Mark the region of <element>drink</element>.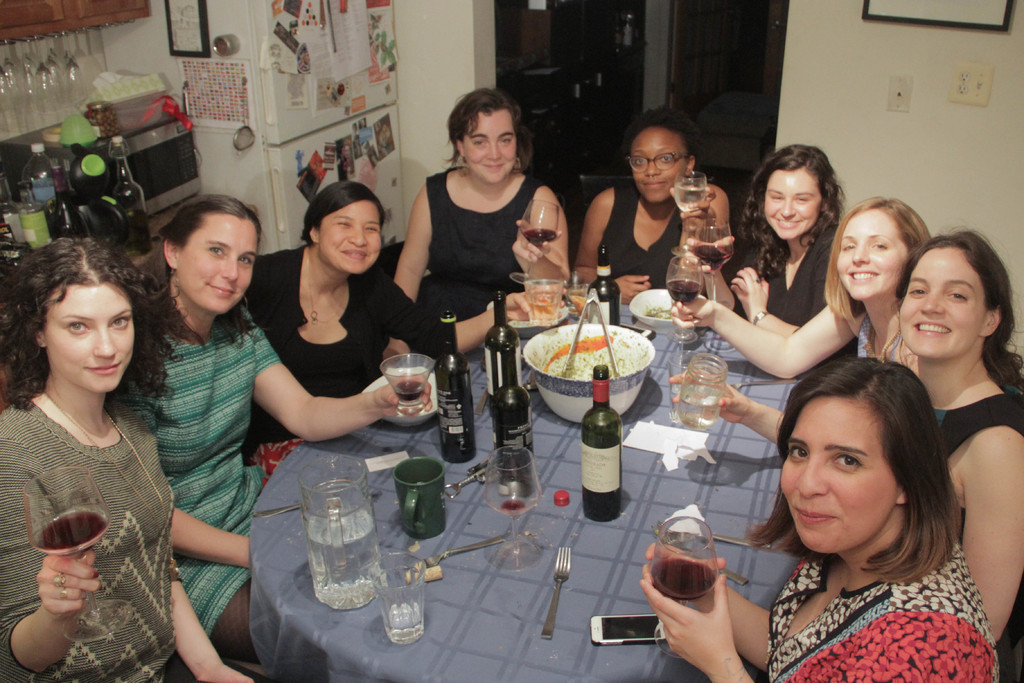
Region: [434,309,471,457].
